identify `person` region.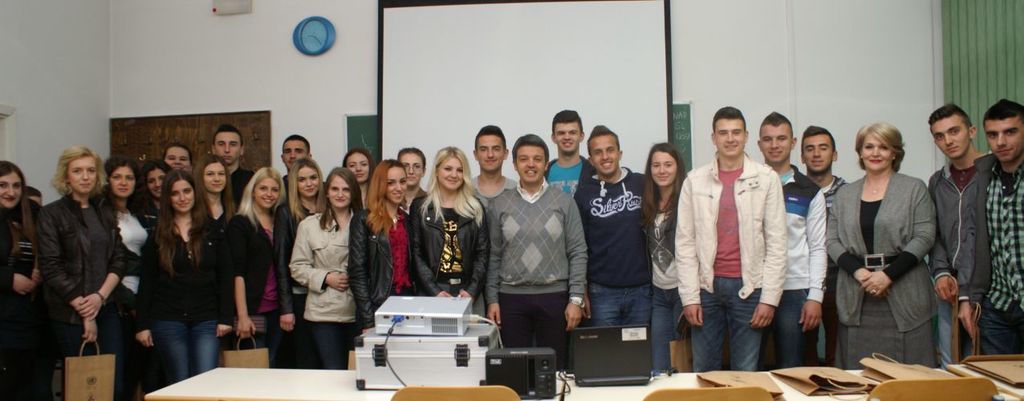
Region: 571, 123, 648, 372.
